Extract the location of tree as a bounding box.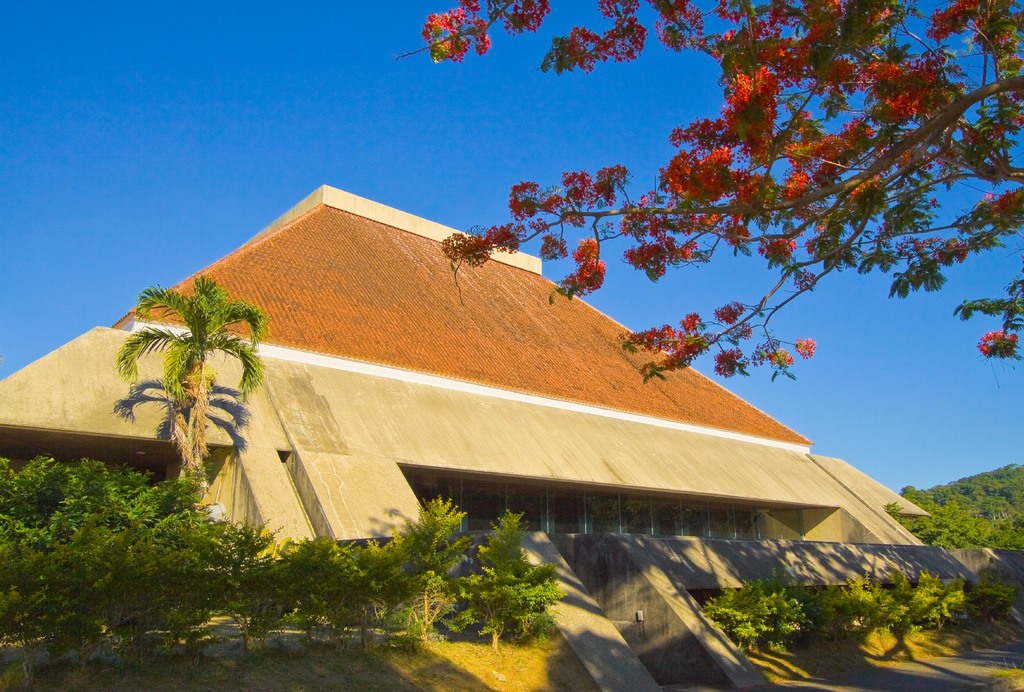
crop(117, 257, 259, 520).
